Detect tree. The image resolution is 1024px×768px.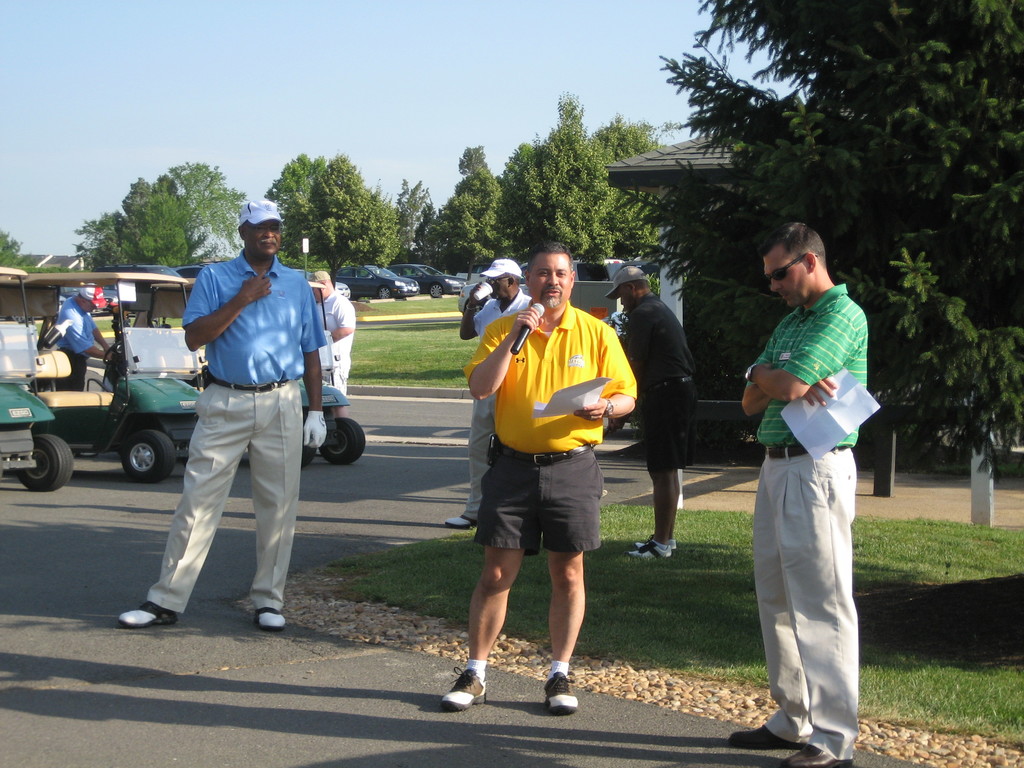
bbox=(0, 230, 45, 270).
